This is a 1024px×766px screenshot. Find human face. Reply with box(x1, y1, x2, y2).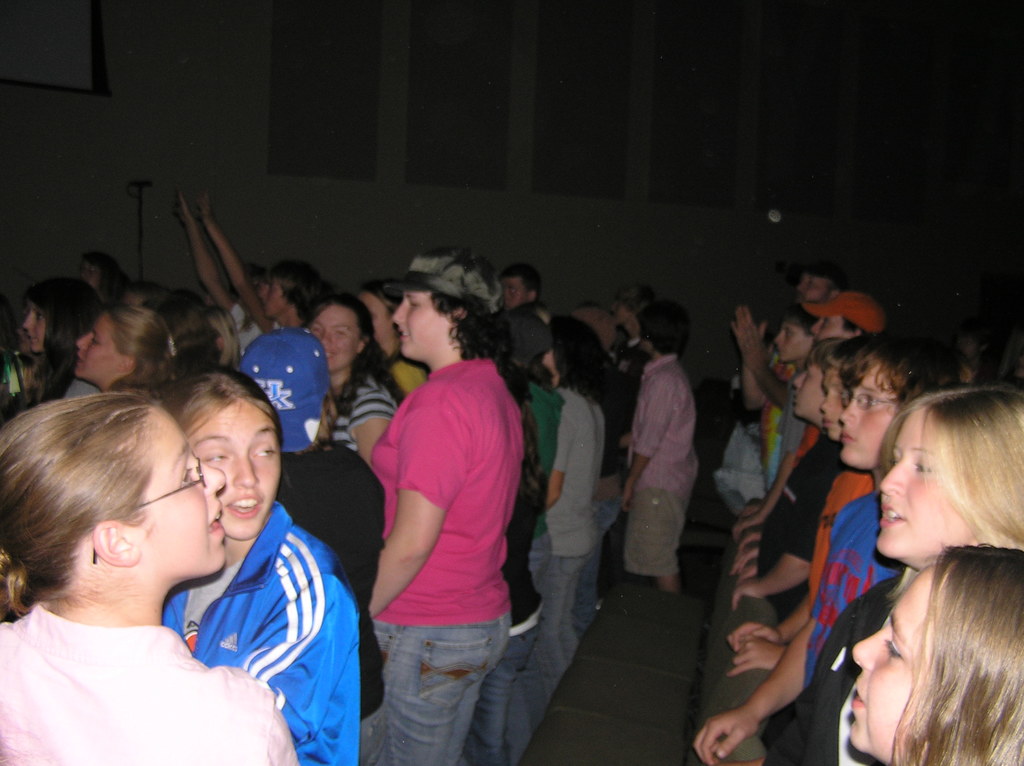
box(809, 314, 847, 342).
